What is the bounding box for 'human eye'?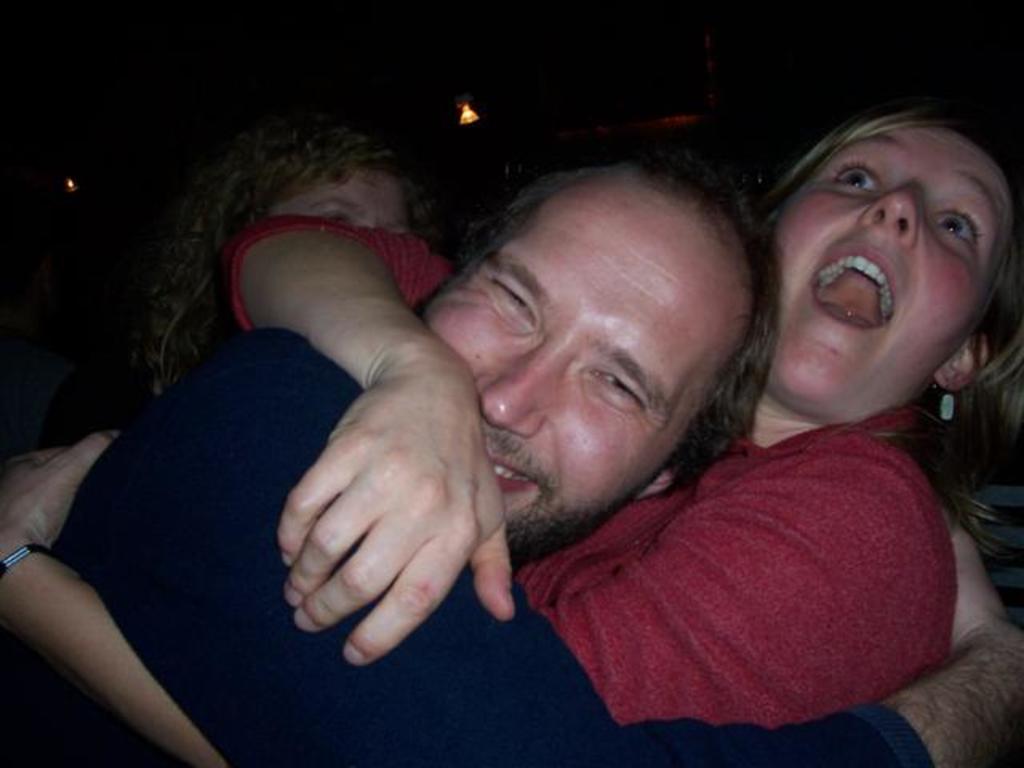
x1=824 y1=160 x2=886 y2=195.
